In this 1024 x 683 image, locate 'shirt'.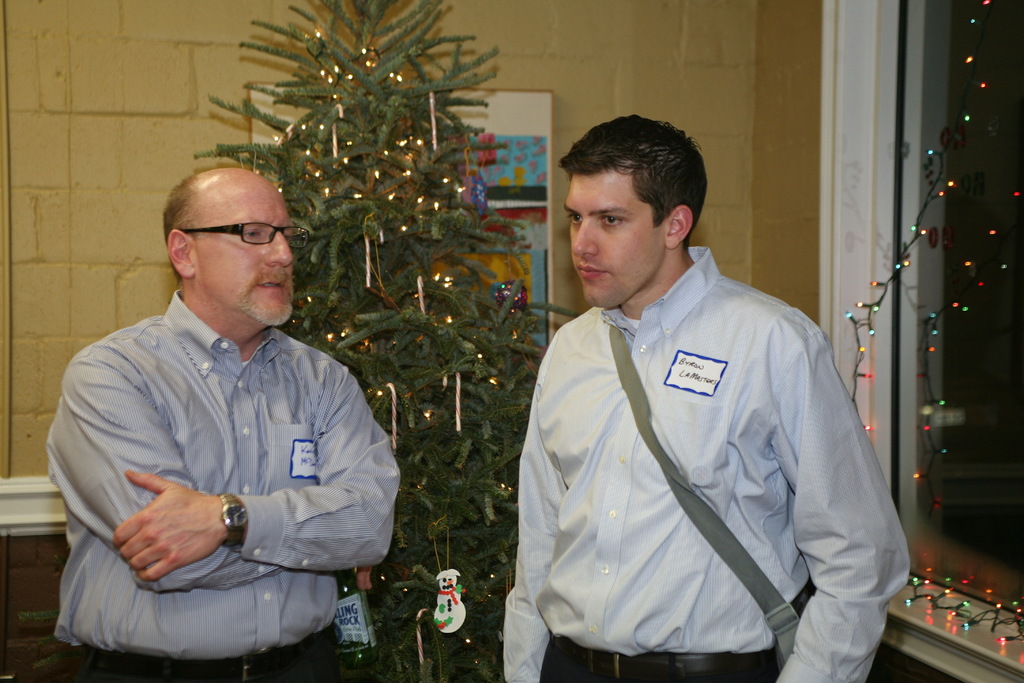
Bounding box: box(506, 230, 910, 664).
